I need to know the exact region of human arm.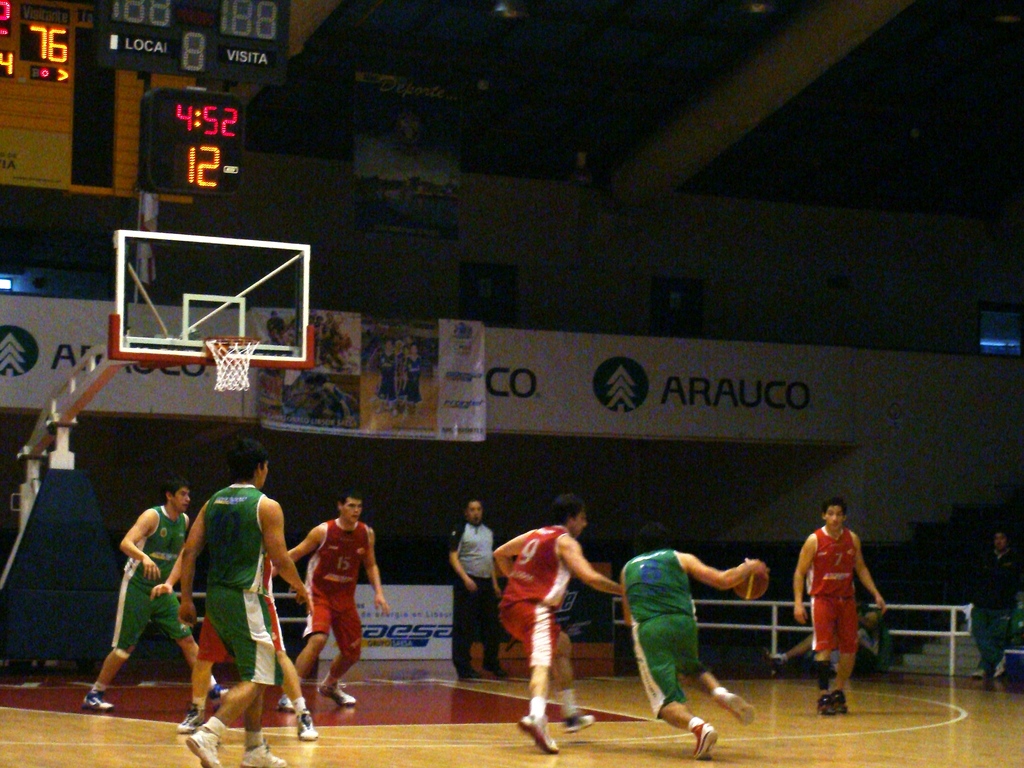
Region: 850, 529, 888, 610.
